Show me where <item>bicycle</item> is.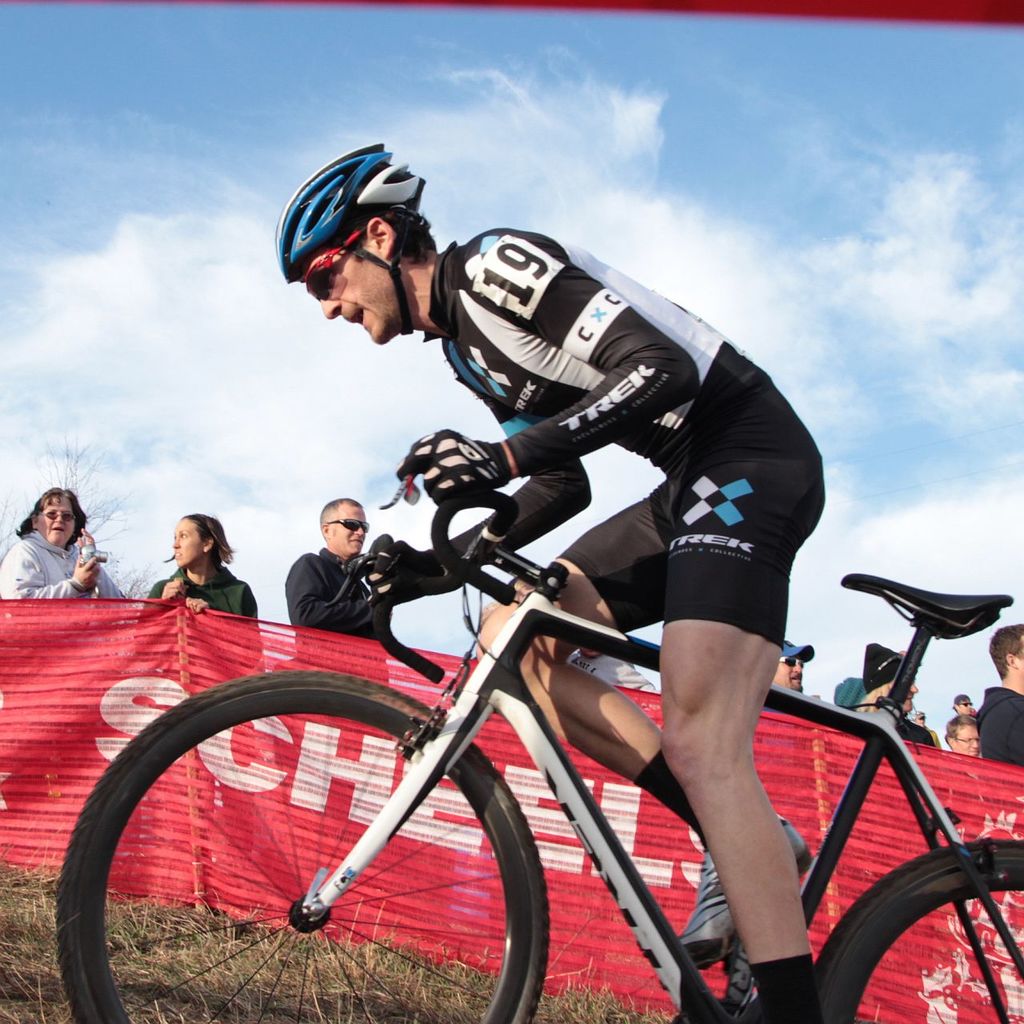
<item>bicycle</item> is at 37,481,971,1018.
